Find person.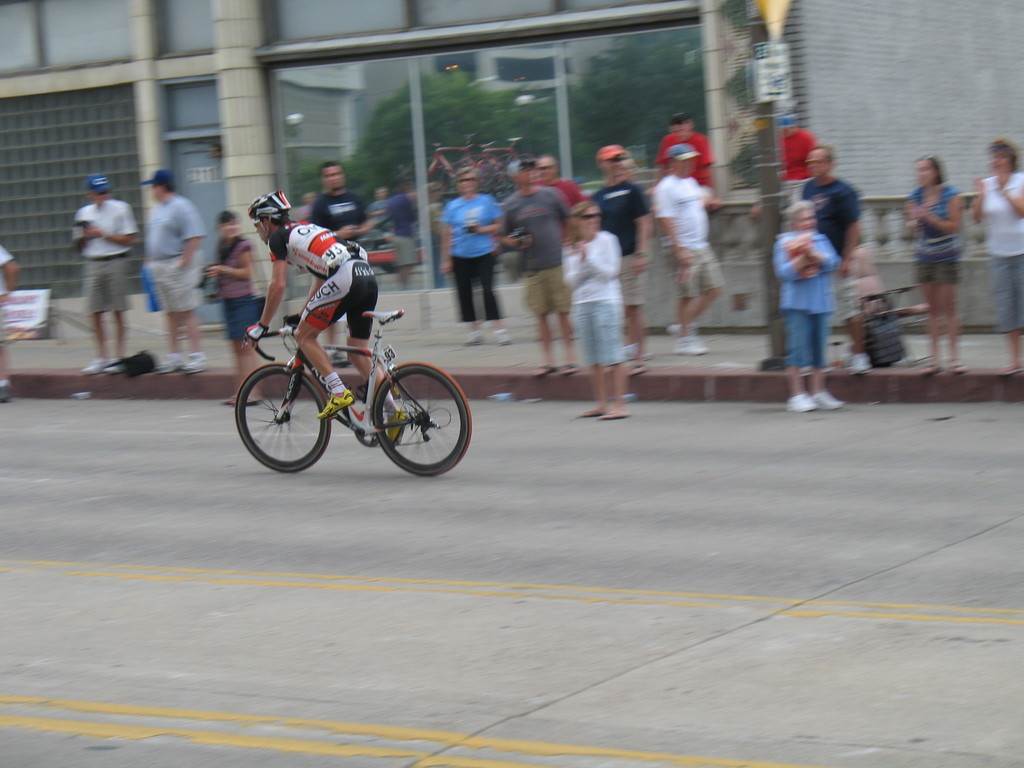
crop(140, 166, 207, 372).
